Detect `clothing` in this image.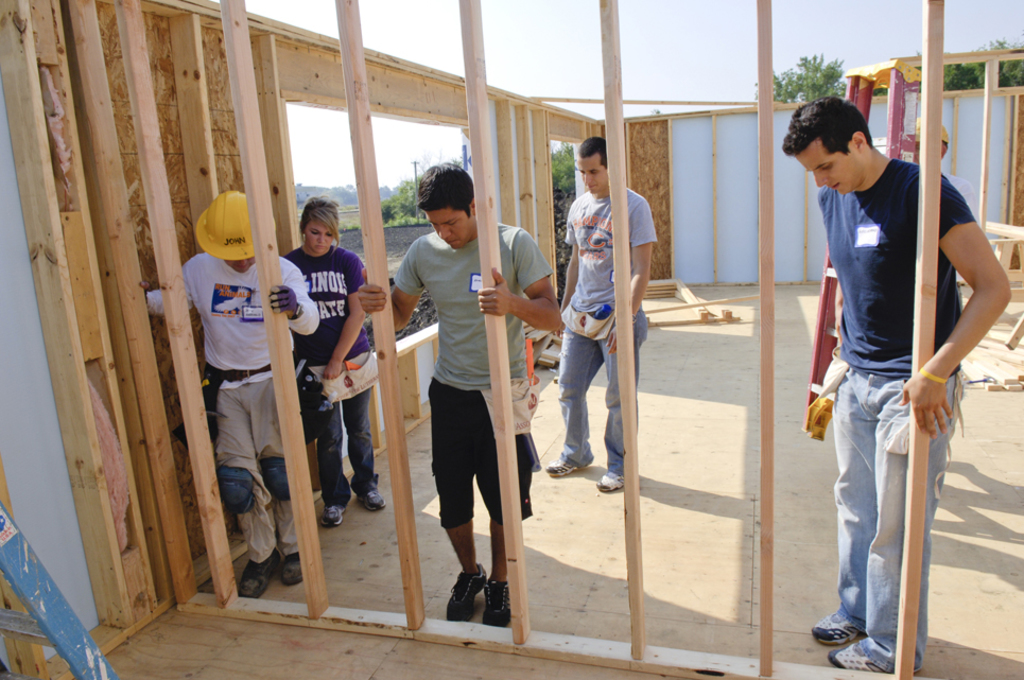
Detection: {"x1": 272, "y1": 240, "x2": 381, "y2": 509}.
